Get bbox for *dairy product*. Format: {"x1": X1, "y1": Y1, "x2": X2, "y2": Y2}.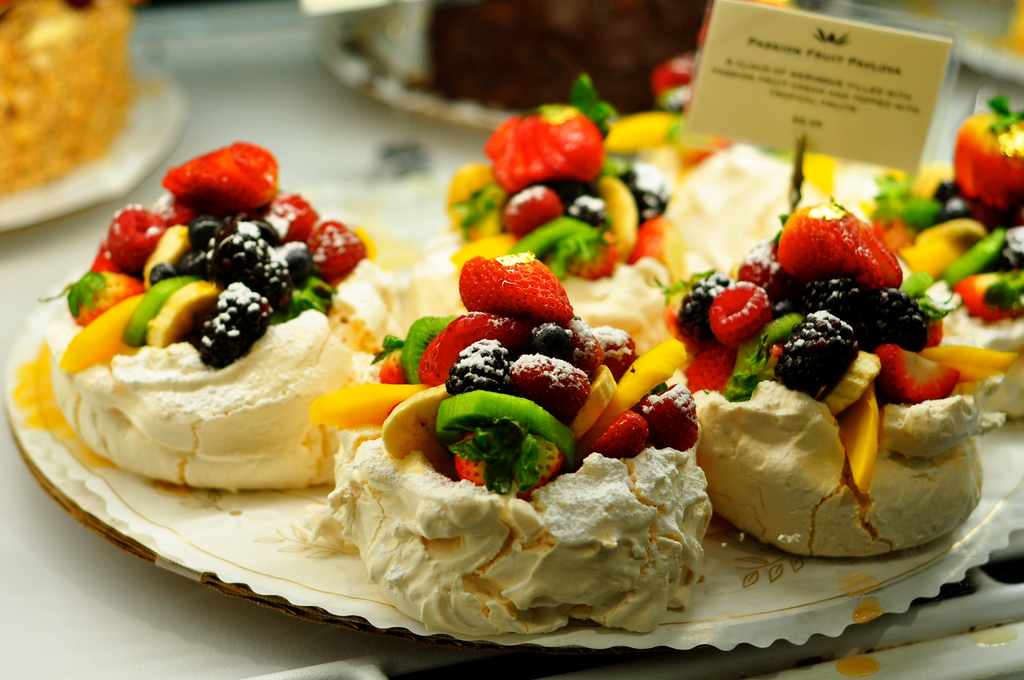
{"x1": 698, "y1": 386, "x2": 976, "y2": 571}.
